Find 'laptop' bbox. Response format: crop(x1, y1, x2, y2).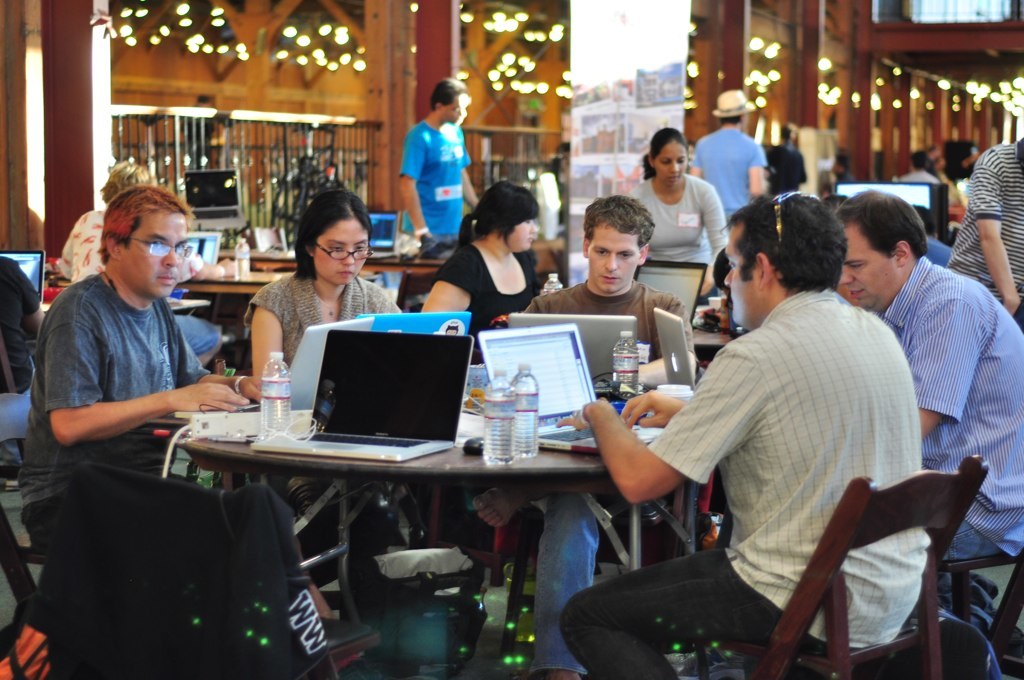
crop(632, 259, 706, 317).
